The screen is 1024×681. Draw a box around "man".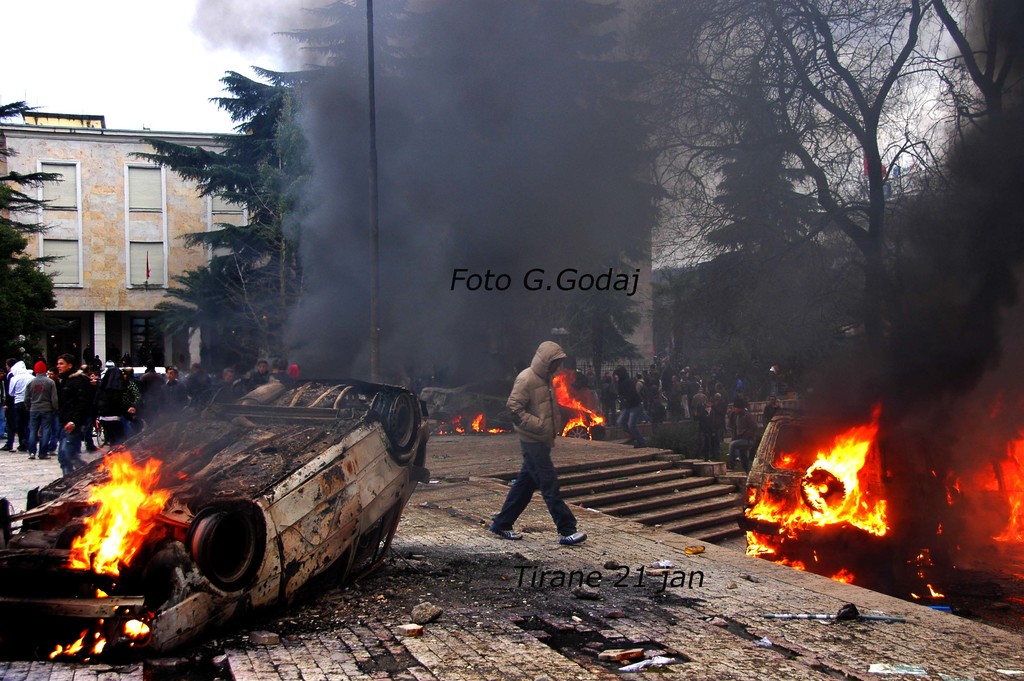
490,345,594,552.
